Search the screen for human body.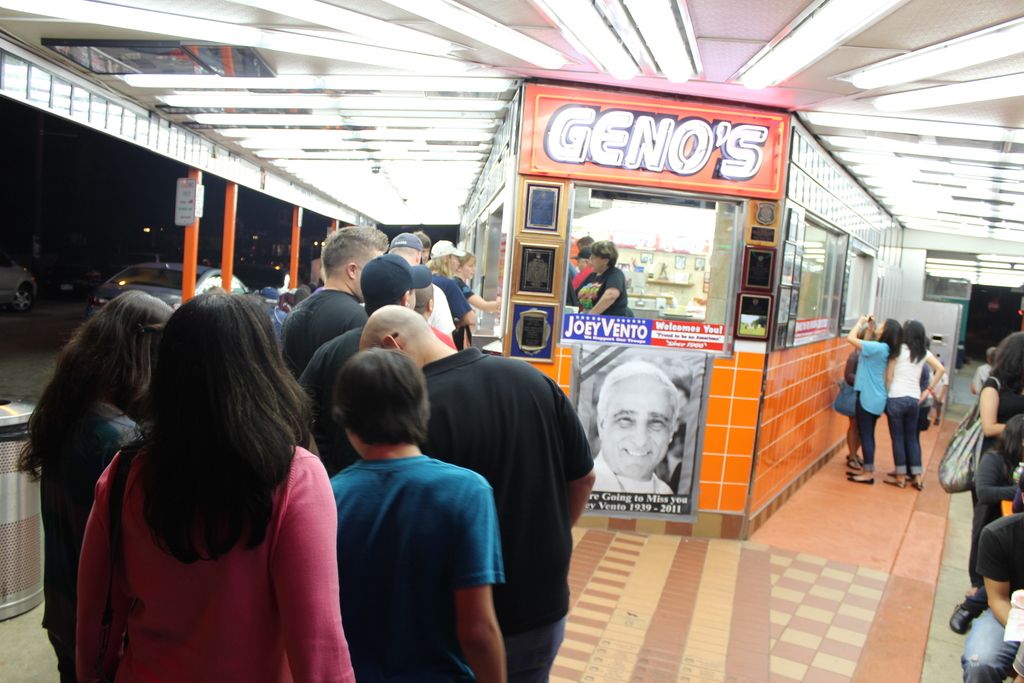
Found at pyautogui.locateOnScreen(970, 370, 1023, 497).
